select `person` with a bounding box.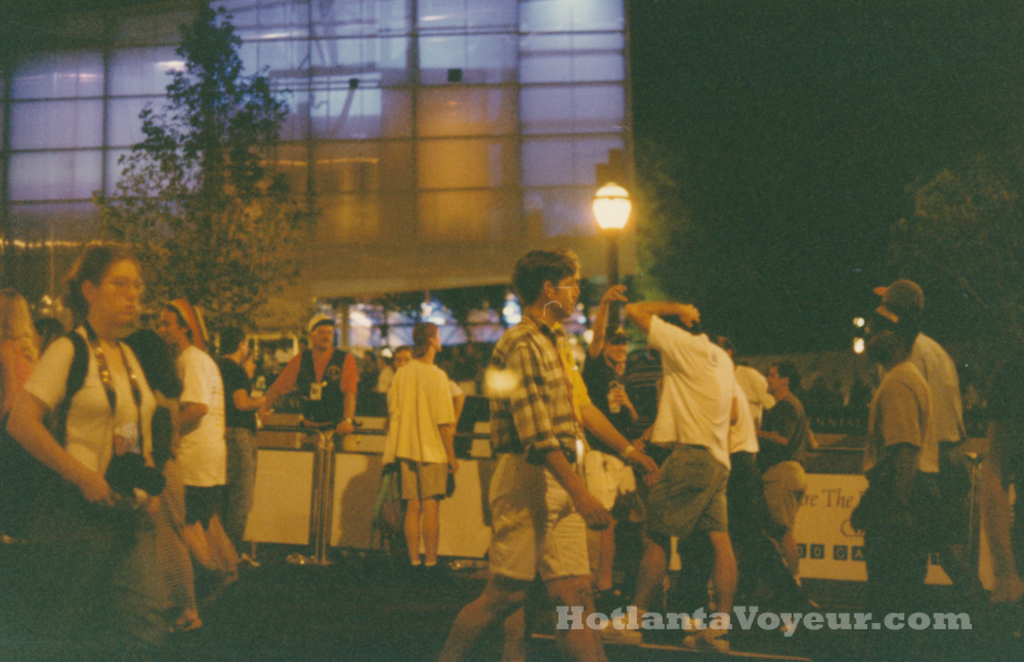
435,243,660,661.
